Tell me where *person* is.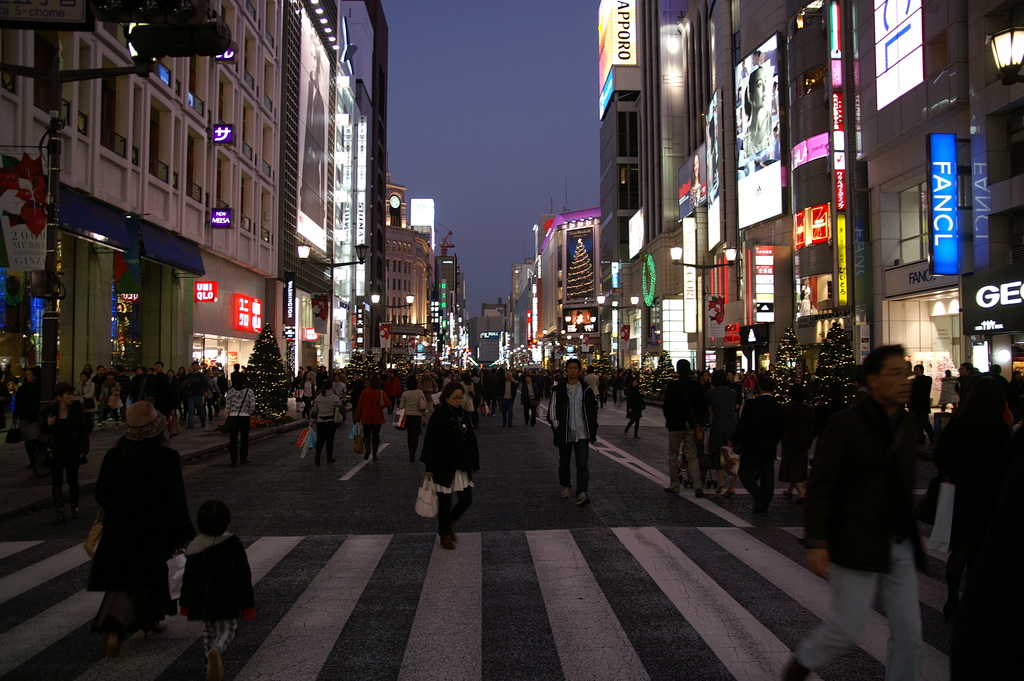
*person* is at 928 359 1023 679.
